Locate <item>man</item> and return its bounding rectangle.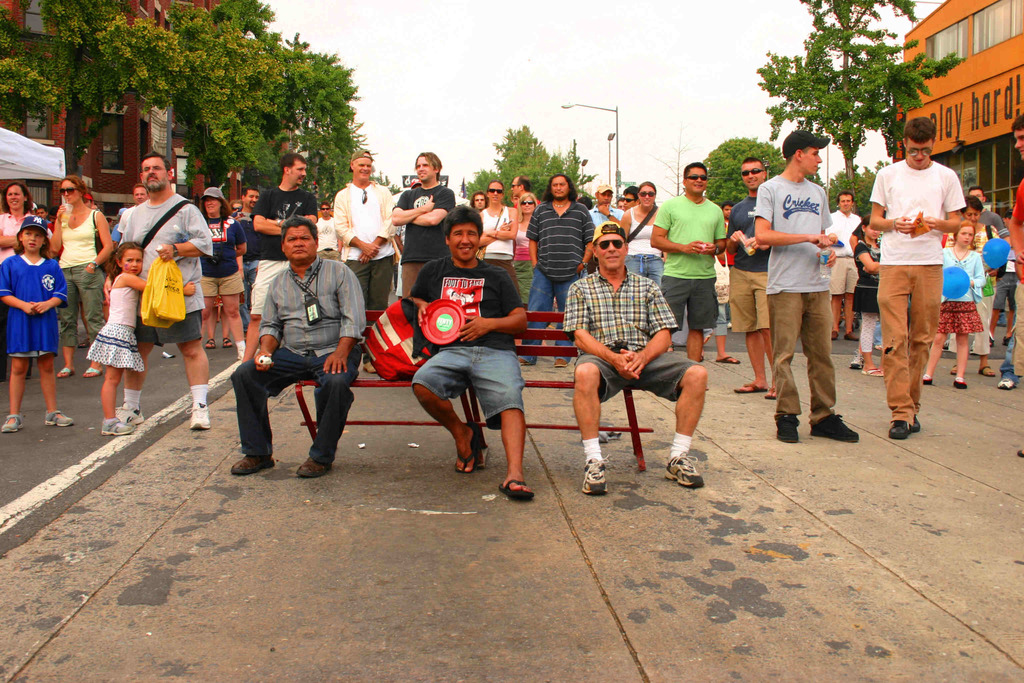
rect(562, 220, 711, 497).
